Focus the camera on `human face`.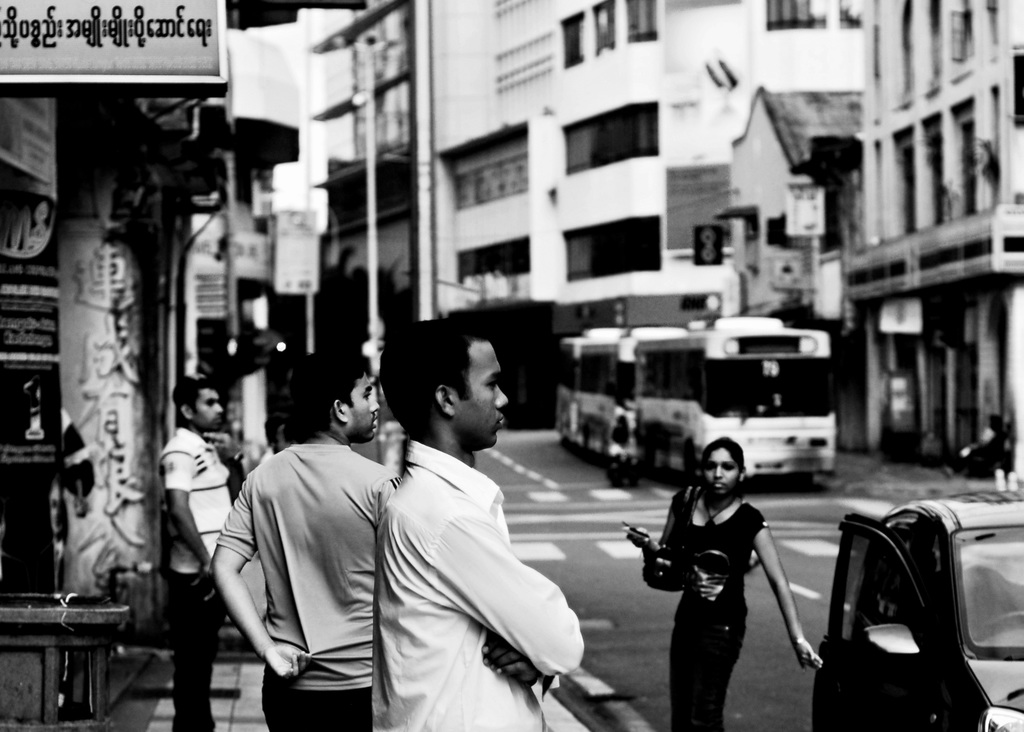
Focus region: (351, 371, 383, 439).
